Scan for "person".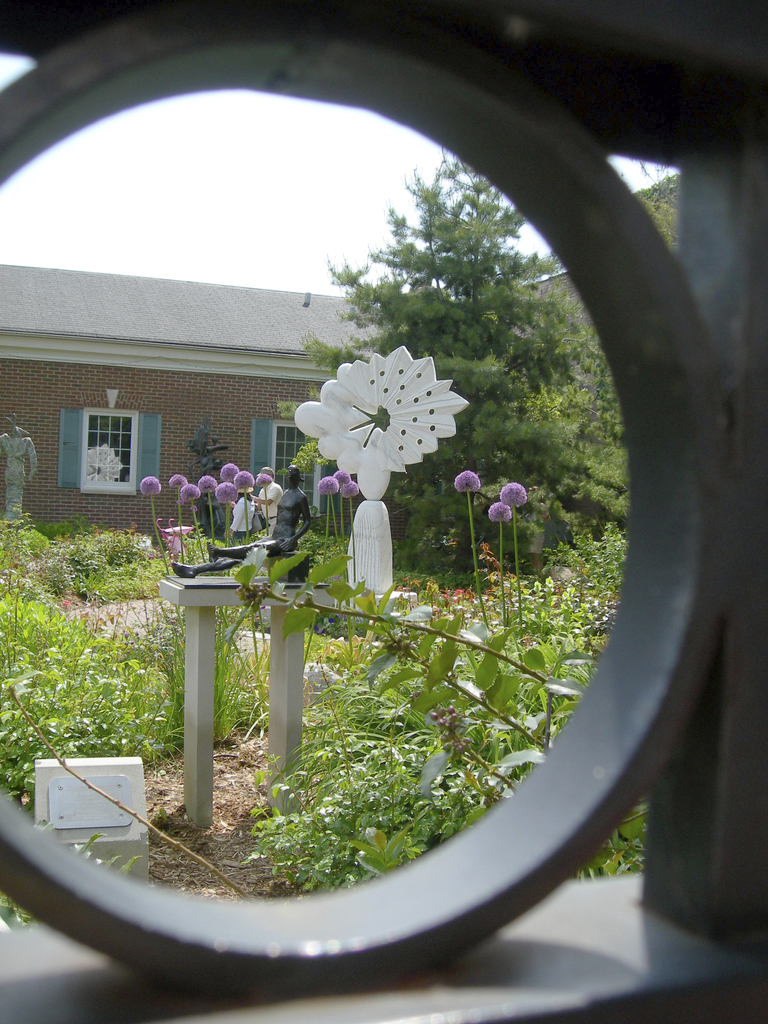
Scan result: 253/468/281/536.
